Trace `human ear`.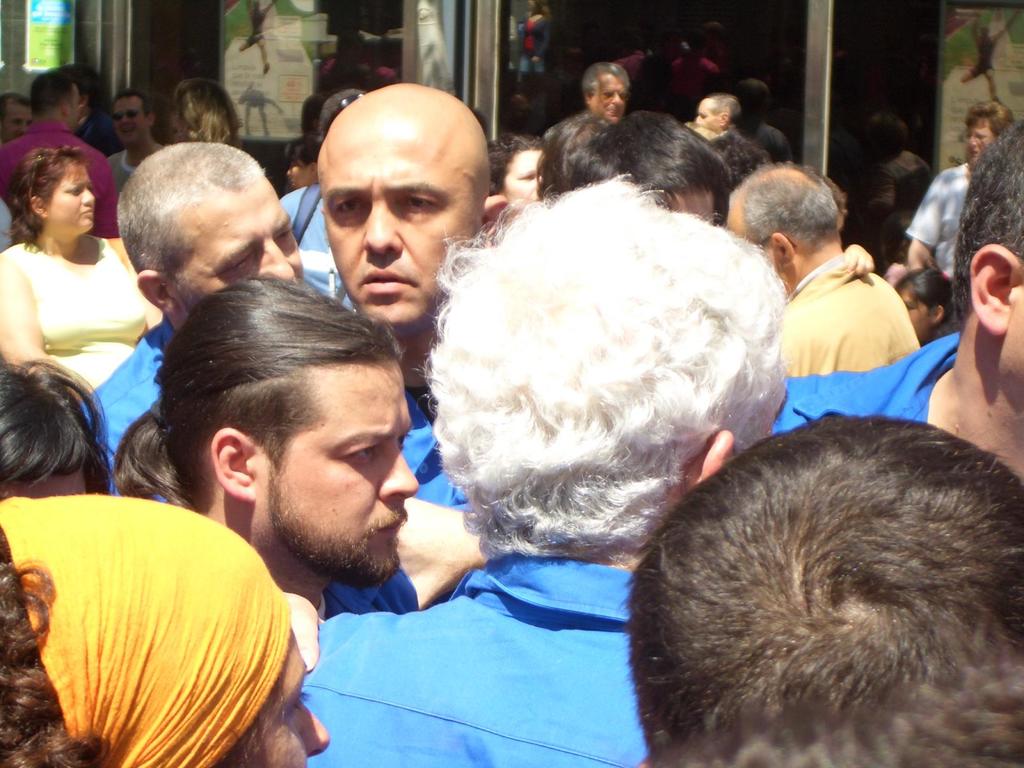
Traced to 769,232,795,262.
